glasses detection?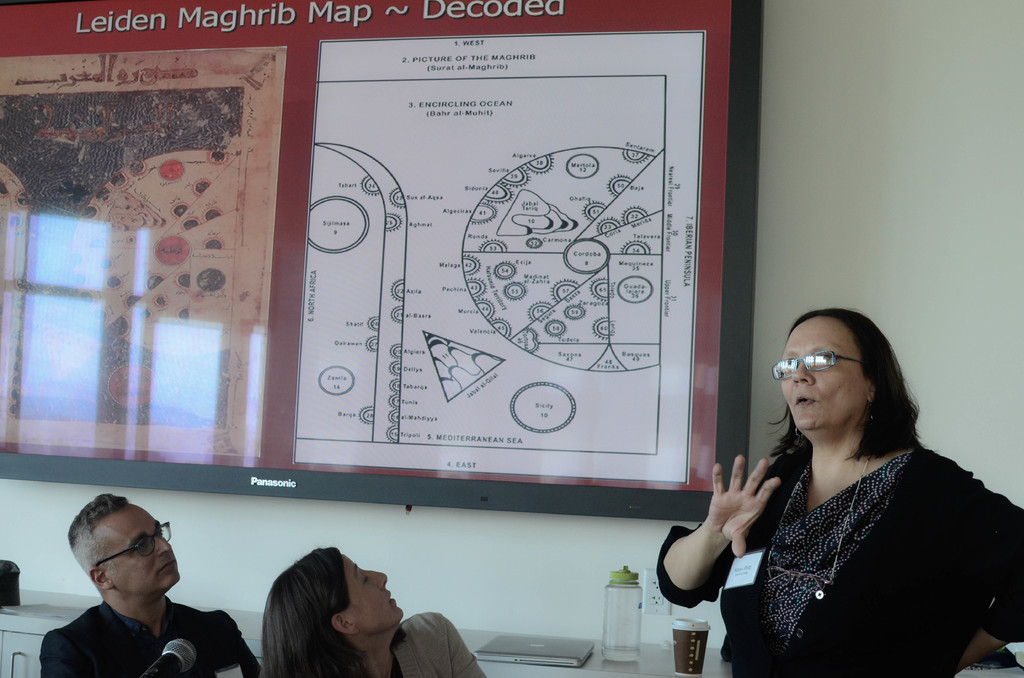
[93, 522, 173, 569]
